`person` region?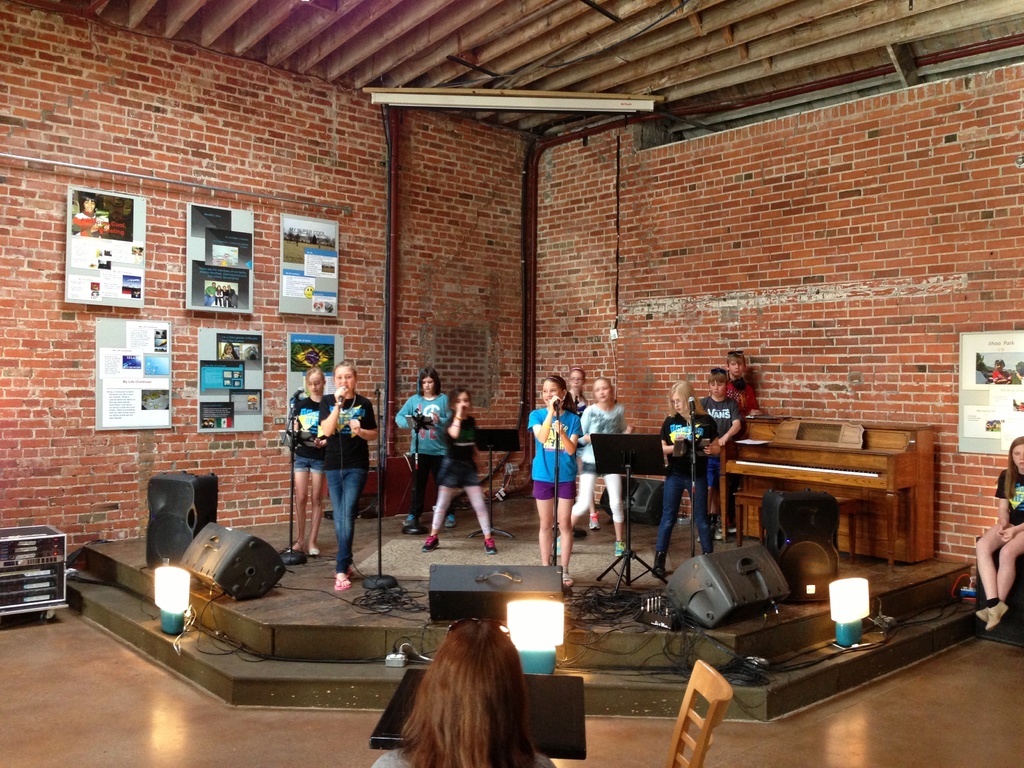
select_region(367, 616, 558, 767)
